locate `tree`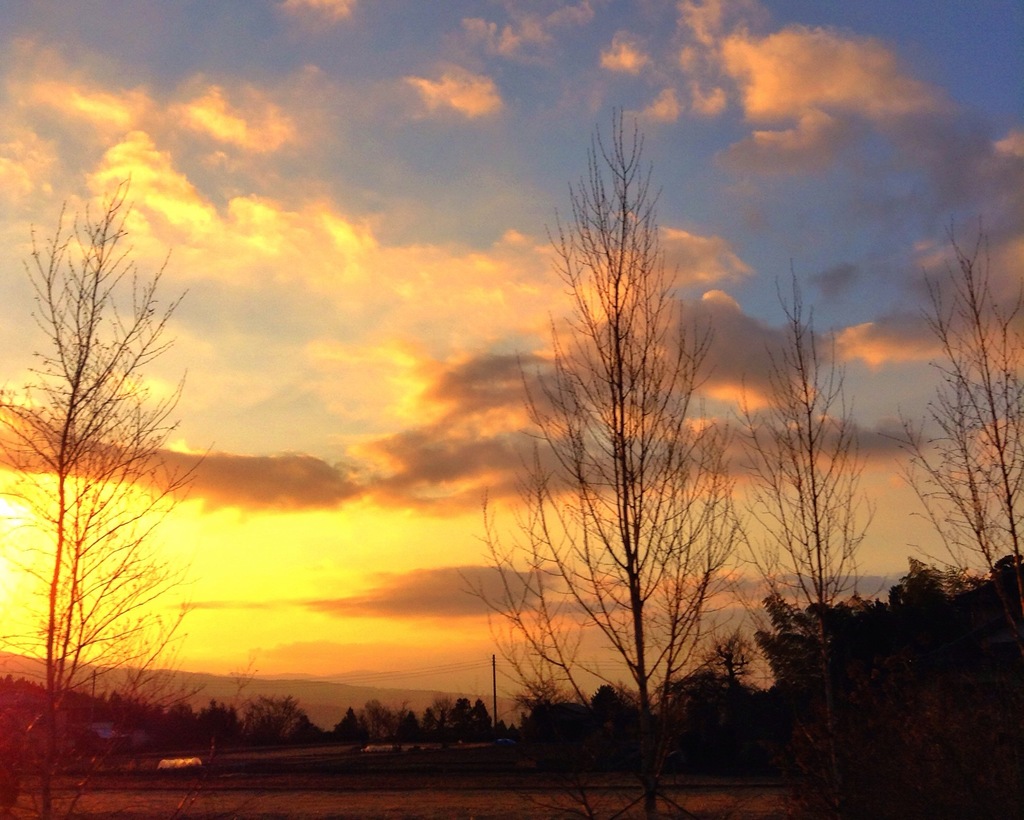
rect(484, 103, 744, 742)
